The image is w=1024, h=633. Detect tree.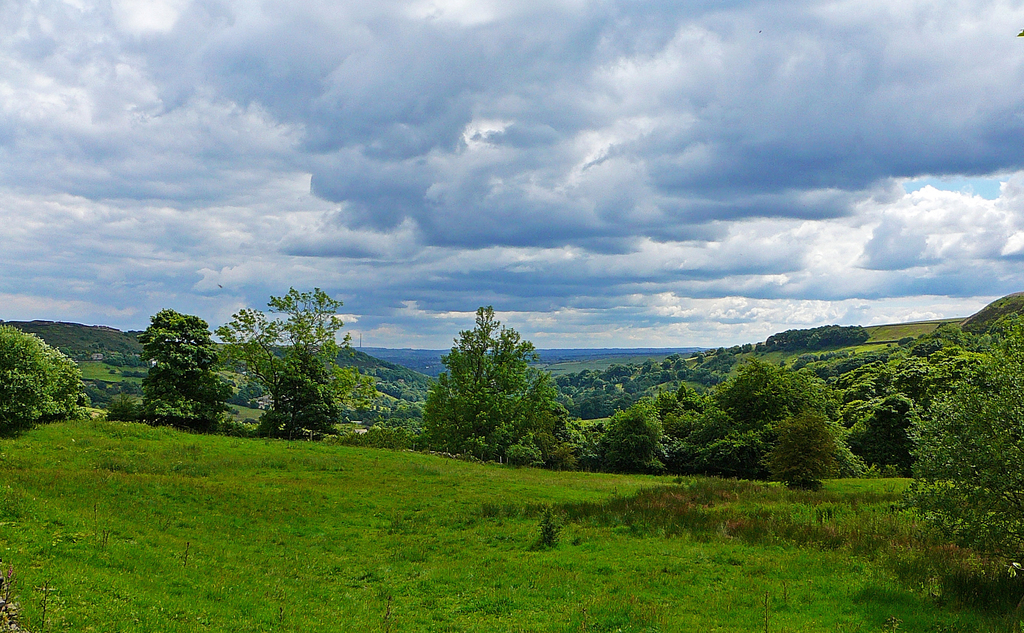
Detection: l=3, t=286, r=1023, b=500.
